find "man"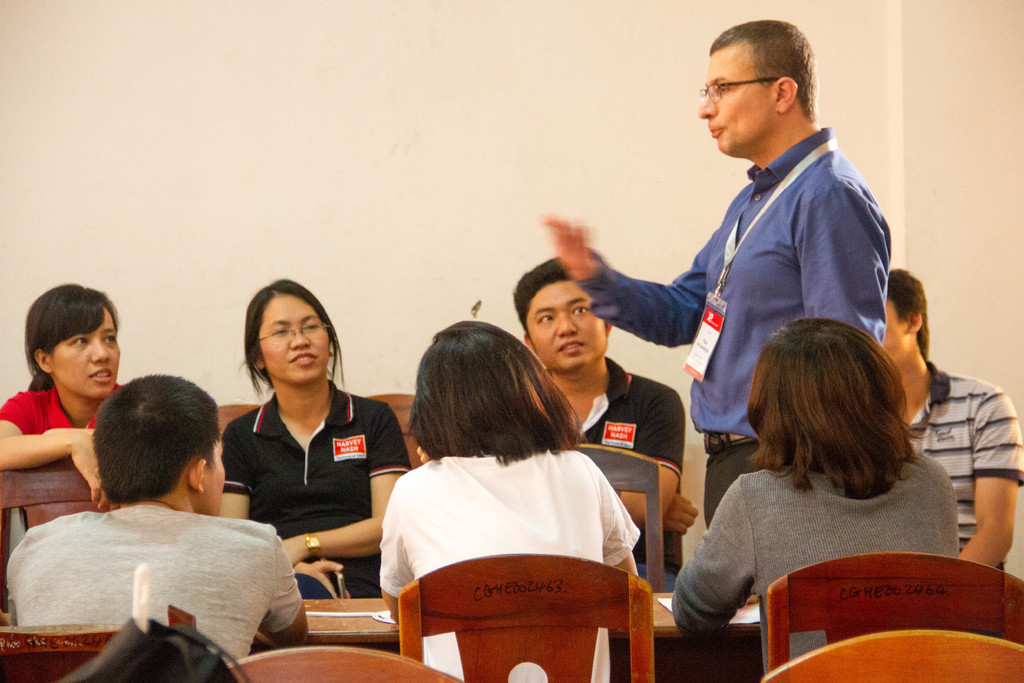
detection(511, 254, 700, 594)
